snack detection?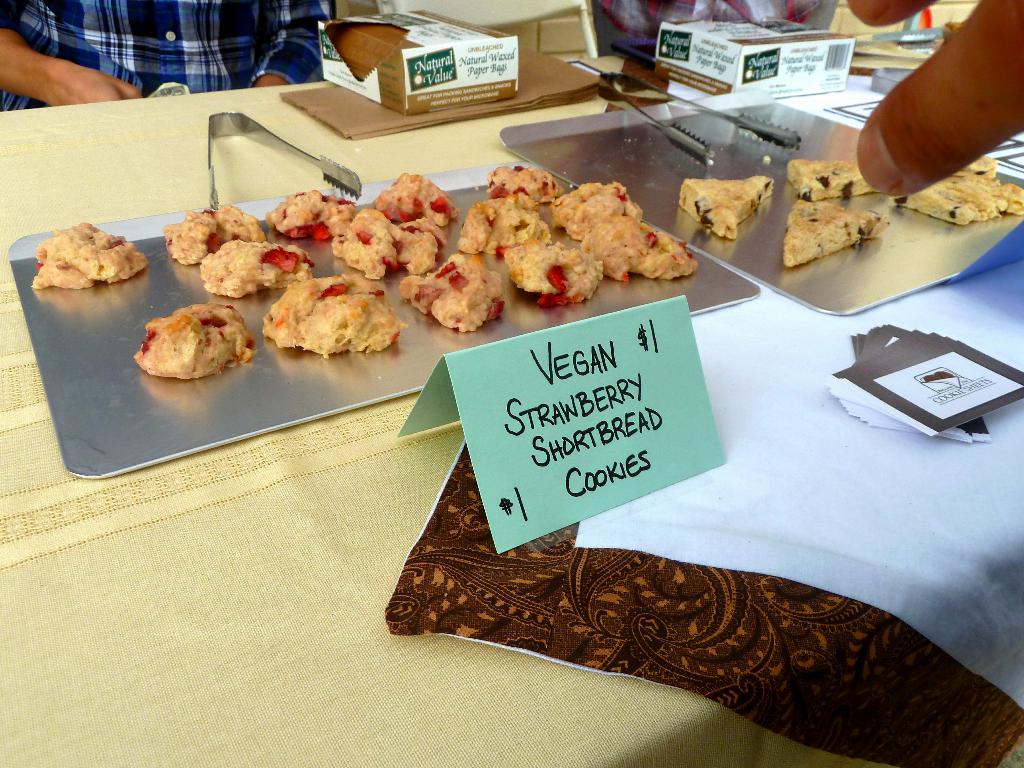
[28, 220, 149, 287]
